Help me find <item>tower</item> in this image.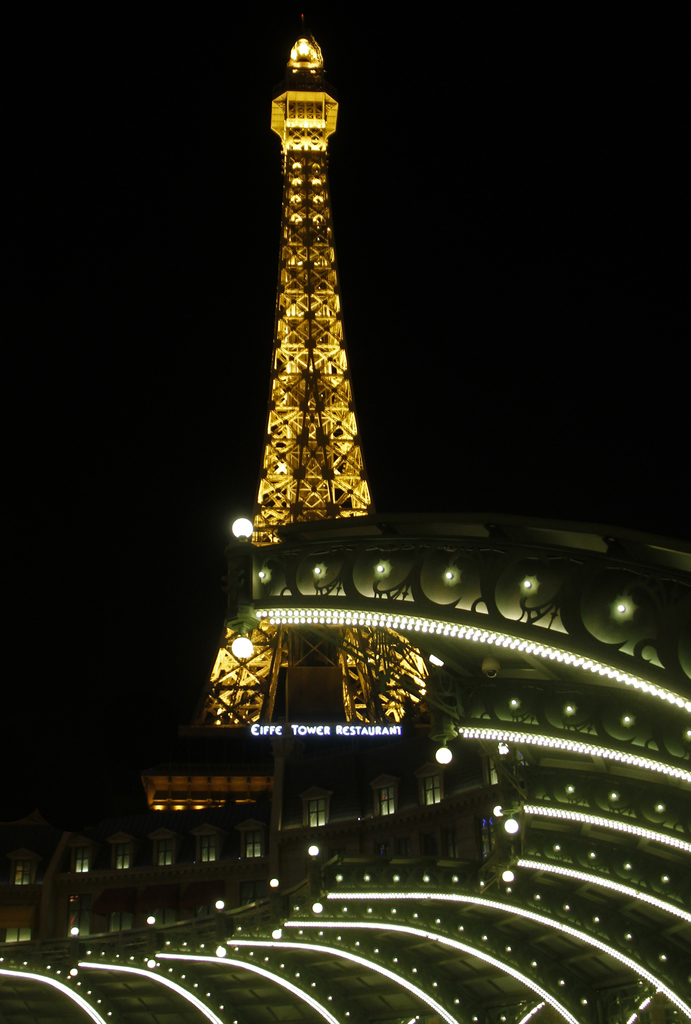
Found it: locate(173, 29, 465, 719).
